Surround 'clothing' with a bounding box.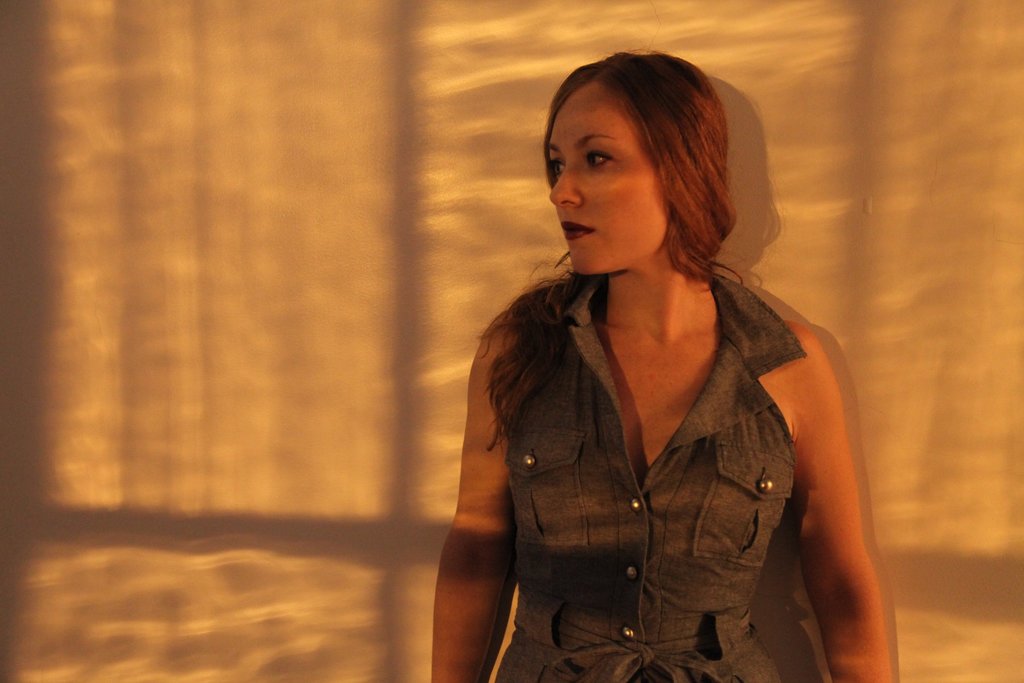
x1=467 y1=257 x2=841 y2=679.
